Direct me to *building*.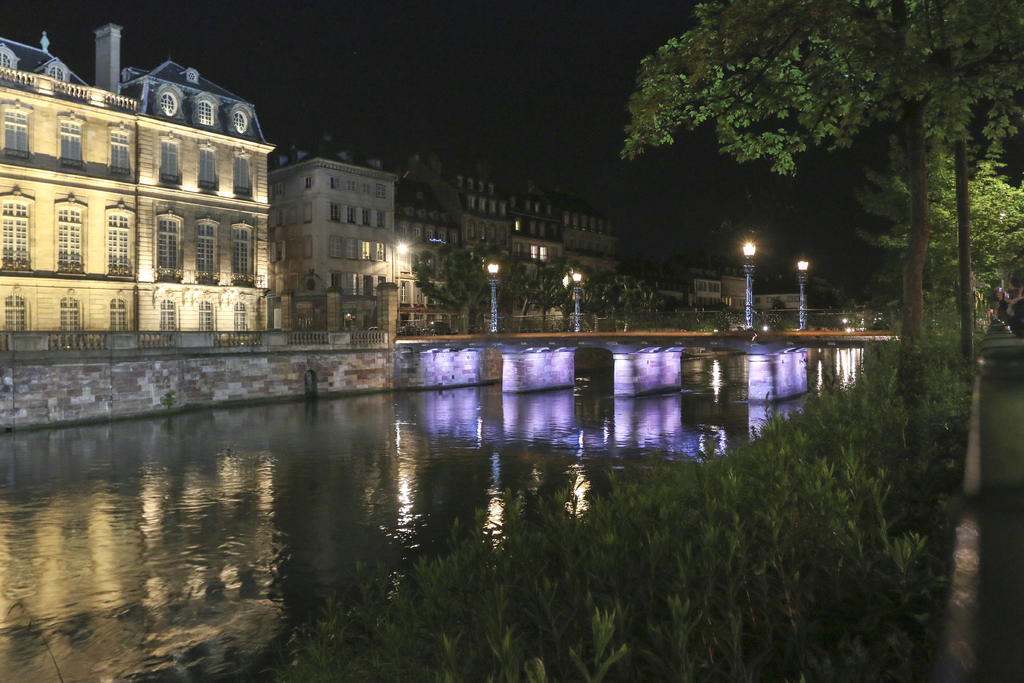
Direction: detection(401, 179, 629, 336).
